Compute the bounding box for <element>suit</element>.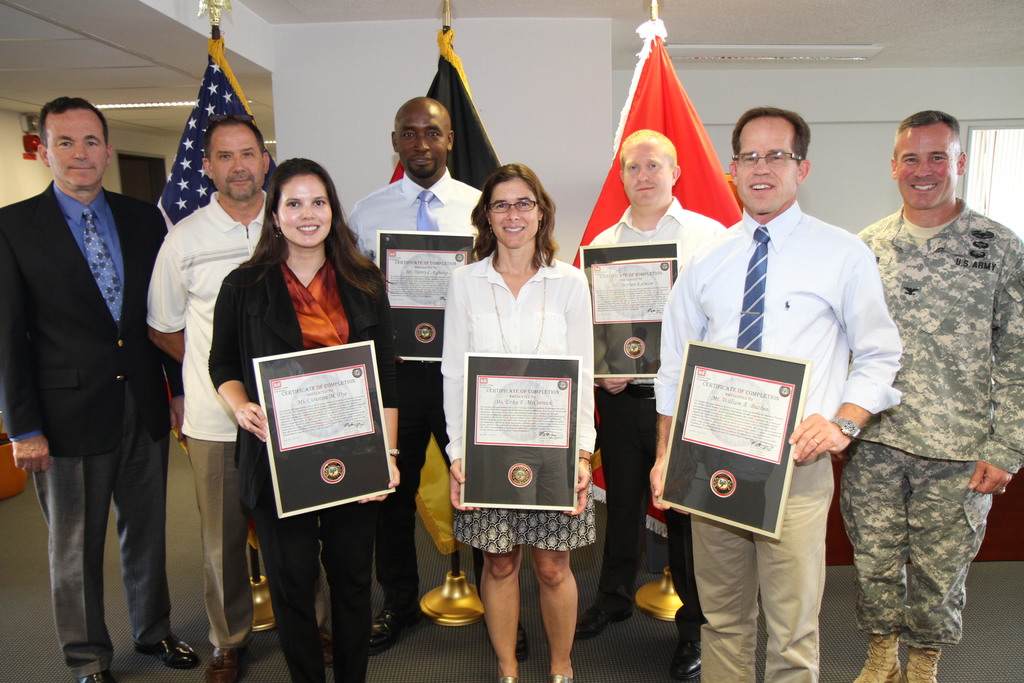
rect(0, 182, 170, 680).
